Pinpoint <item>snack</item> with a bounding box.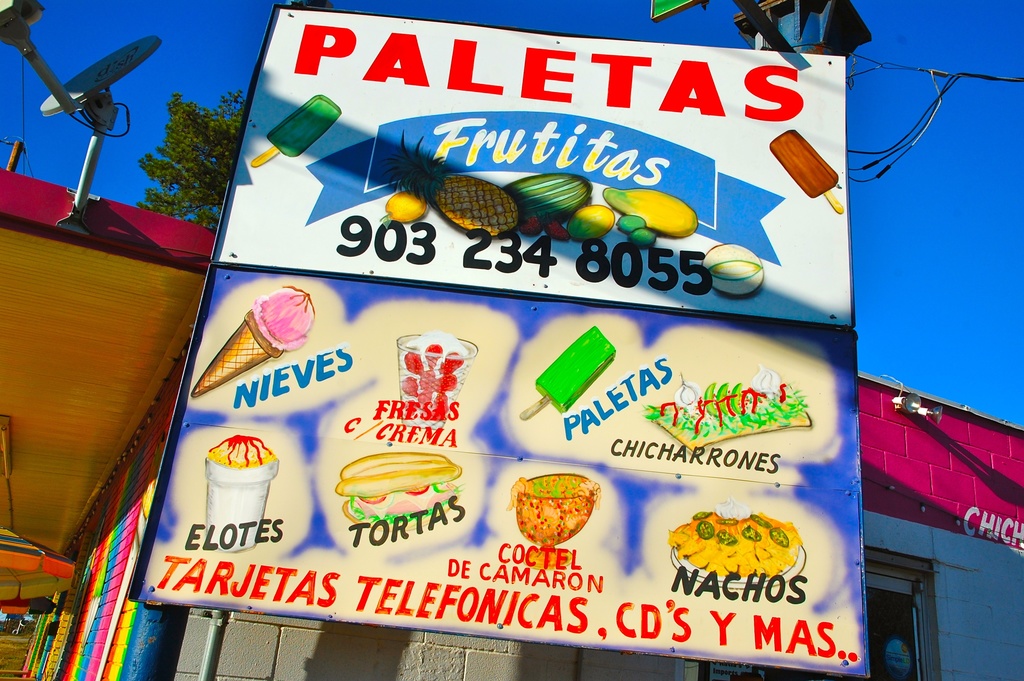
{"x1": 335, "y1": 454, "x2": 460, "y2": 545}.
